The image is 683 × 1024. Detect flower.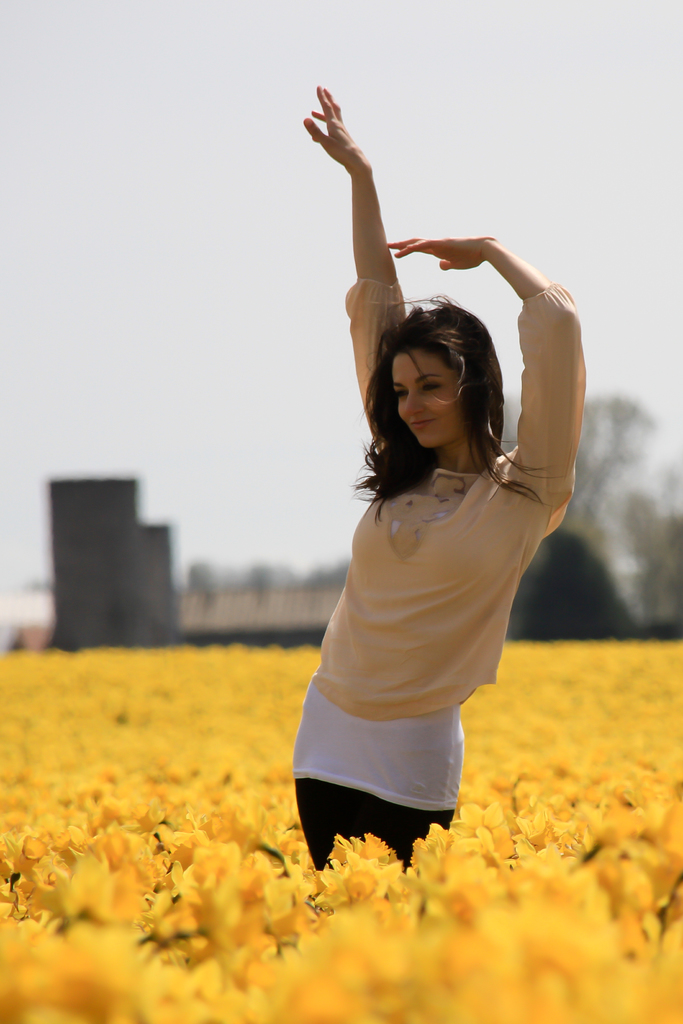
Detection: {"left": 333, "top": 831, "right": 388, "bottom": 861}.
